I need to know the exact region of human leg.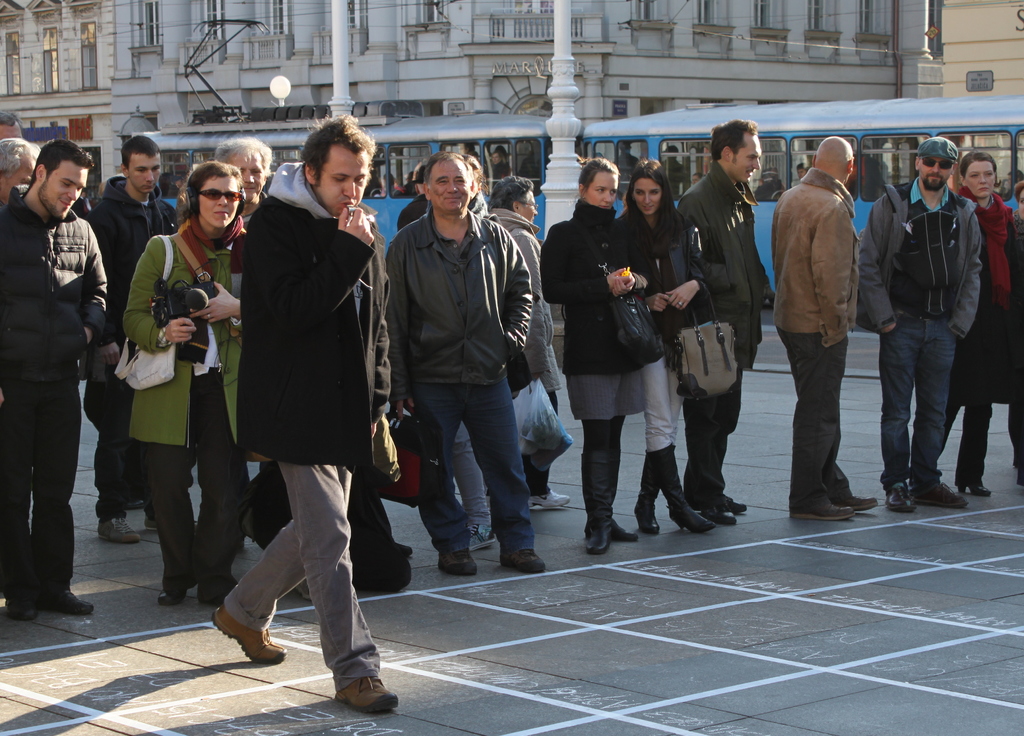
Region: [636,326,716,527].
